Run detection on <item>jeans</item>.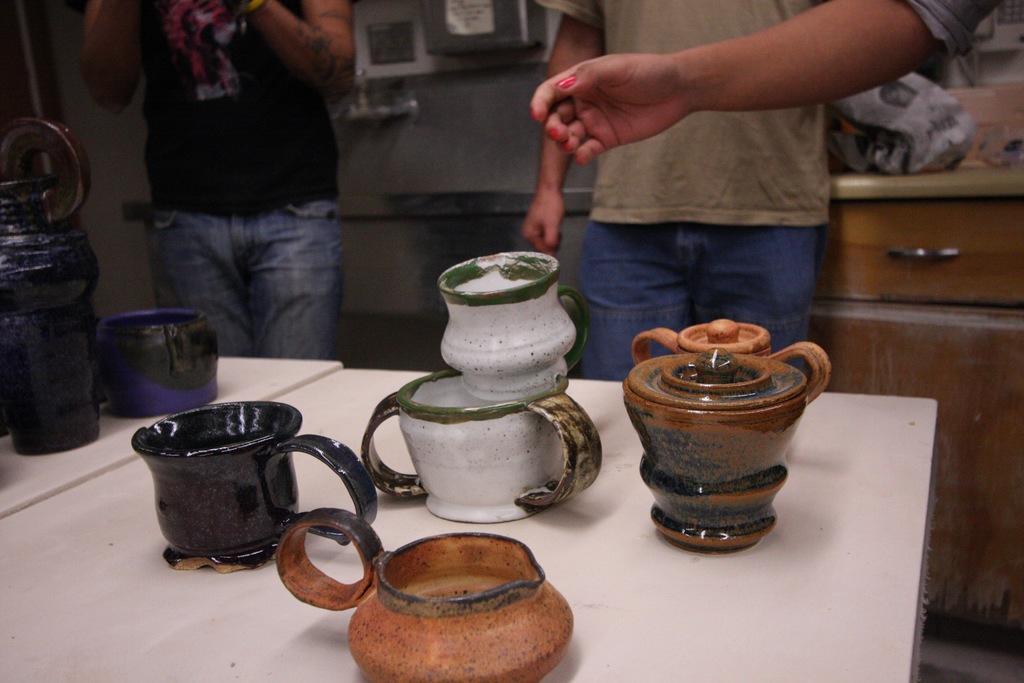
Result: Rect(582, 222, 828, 382).
